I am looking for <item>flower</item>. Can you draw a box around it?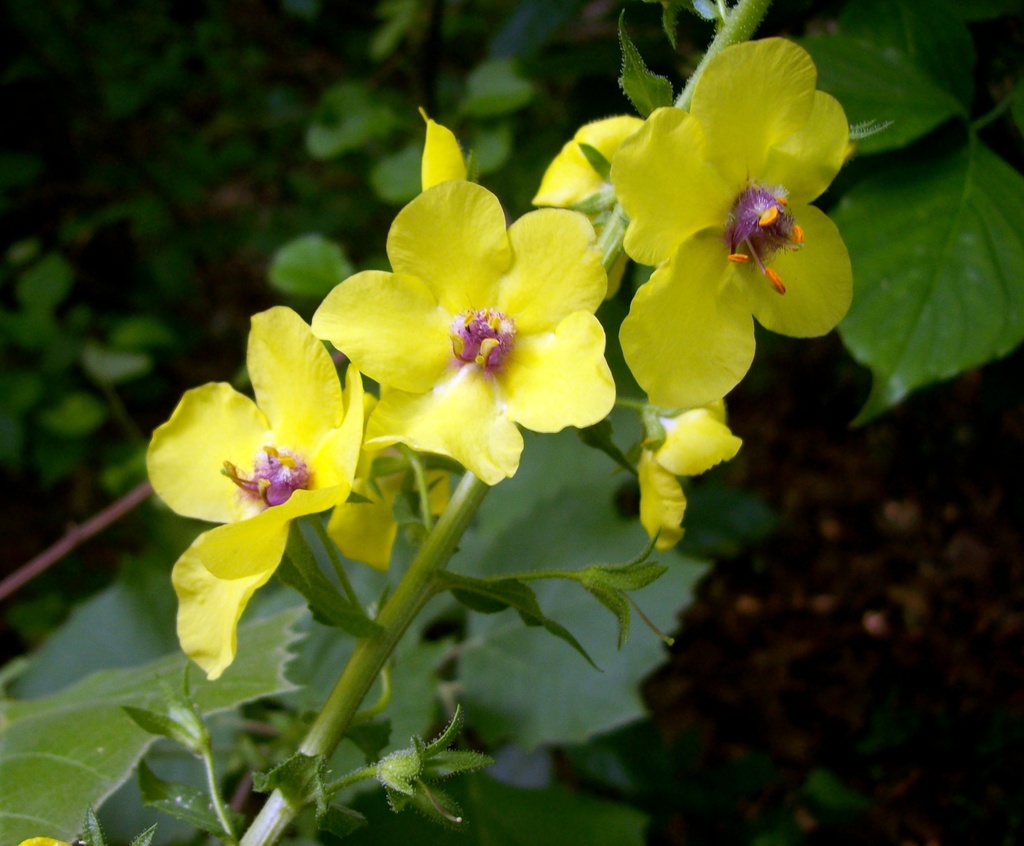
Sure, the bounding box is <bbox>323, 393, 461, 565</bbox>.
